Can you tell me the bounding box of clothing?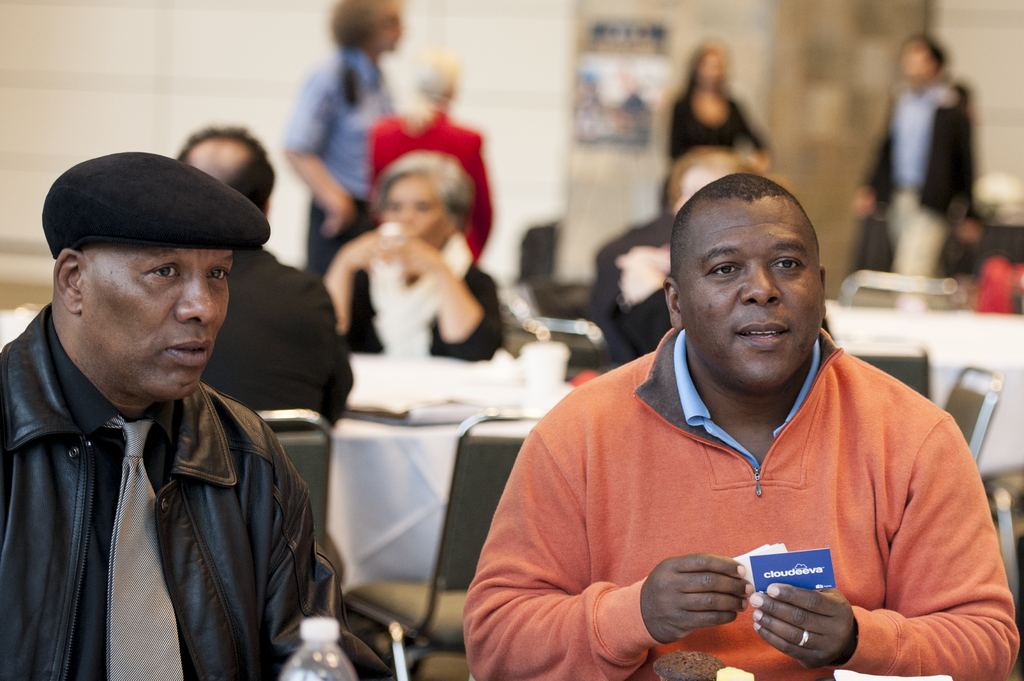
<box>472,313,1023,680</box>.
